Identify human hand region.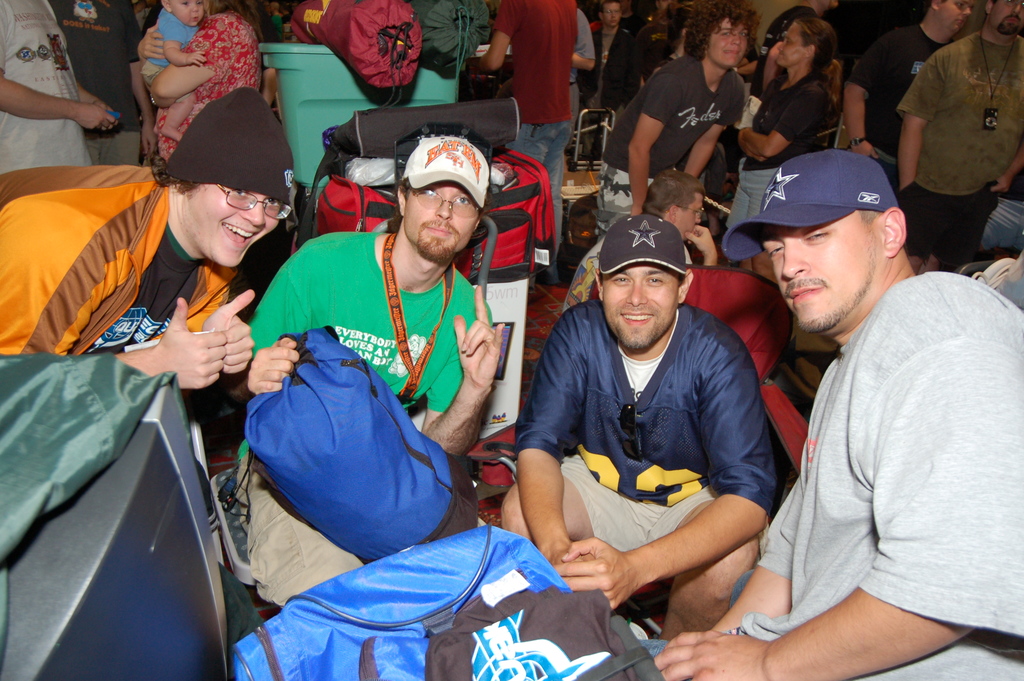
Region: (left=653, top=631, right=767, bottom=680).
